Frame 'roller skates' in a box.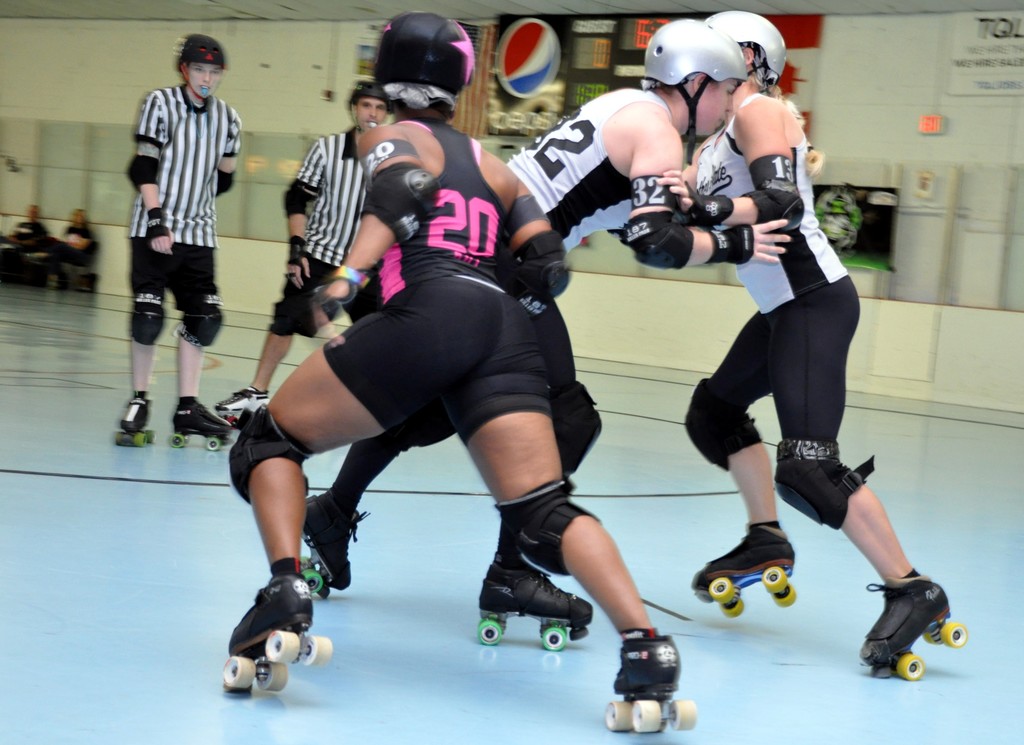
[x1=301, y1=492, x2=370, y2=598].
